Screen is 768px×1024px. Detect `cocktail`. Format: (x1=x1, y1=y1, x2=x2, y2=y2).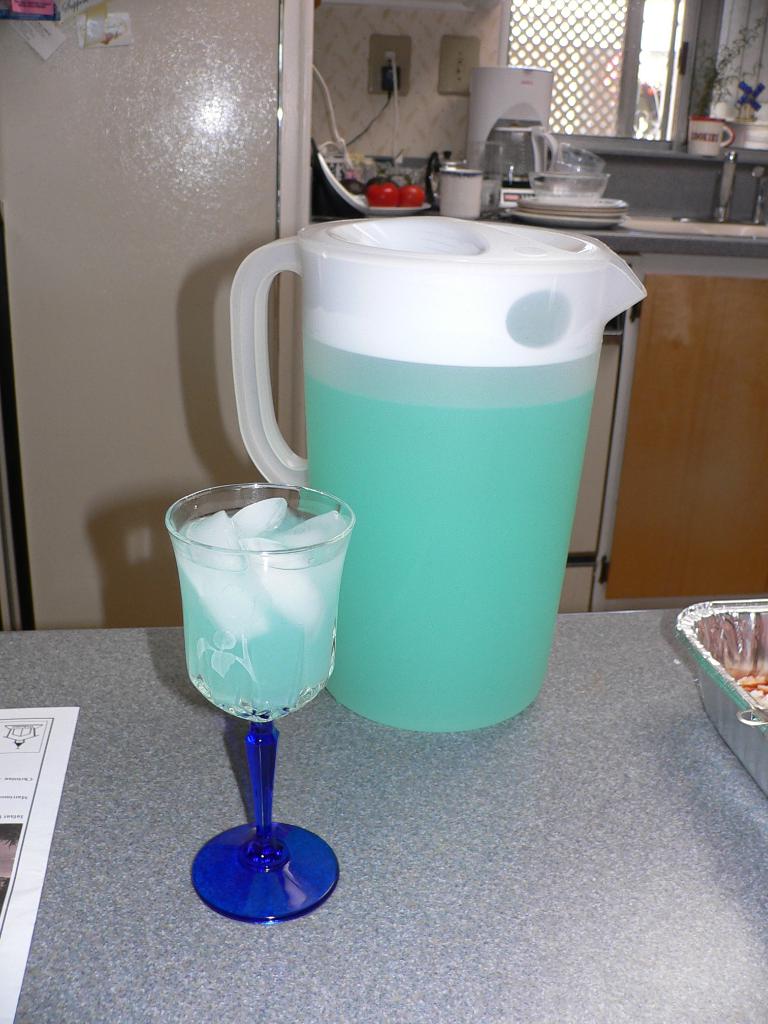
(x1=157, y1=467, x2=352, y2=923).
